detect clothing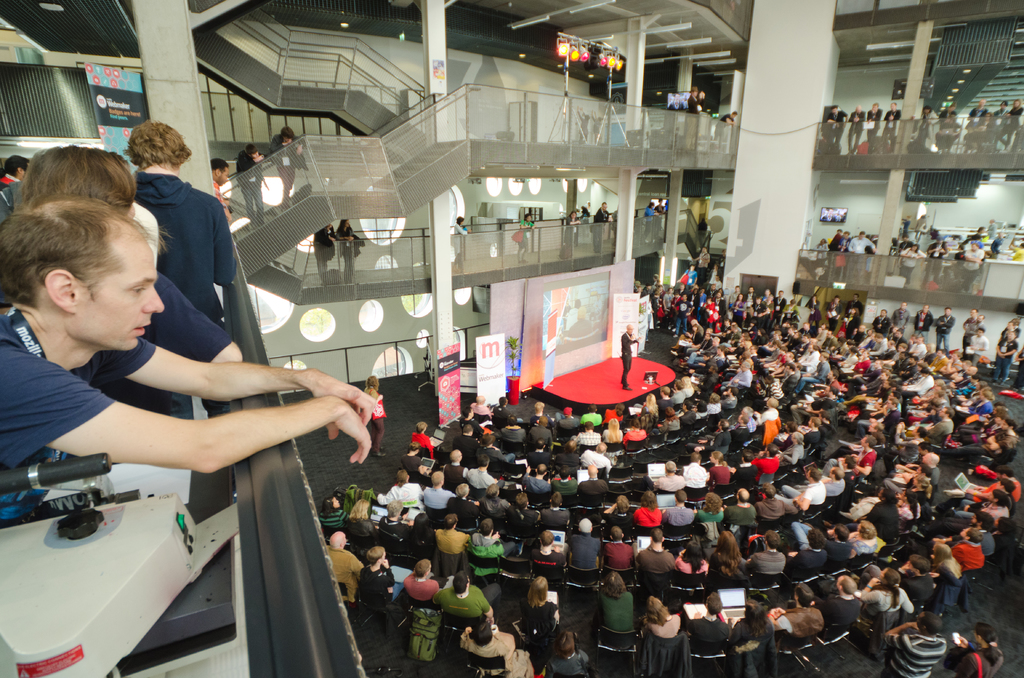
<box>552,475,573,496</box>
